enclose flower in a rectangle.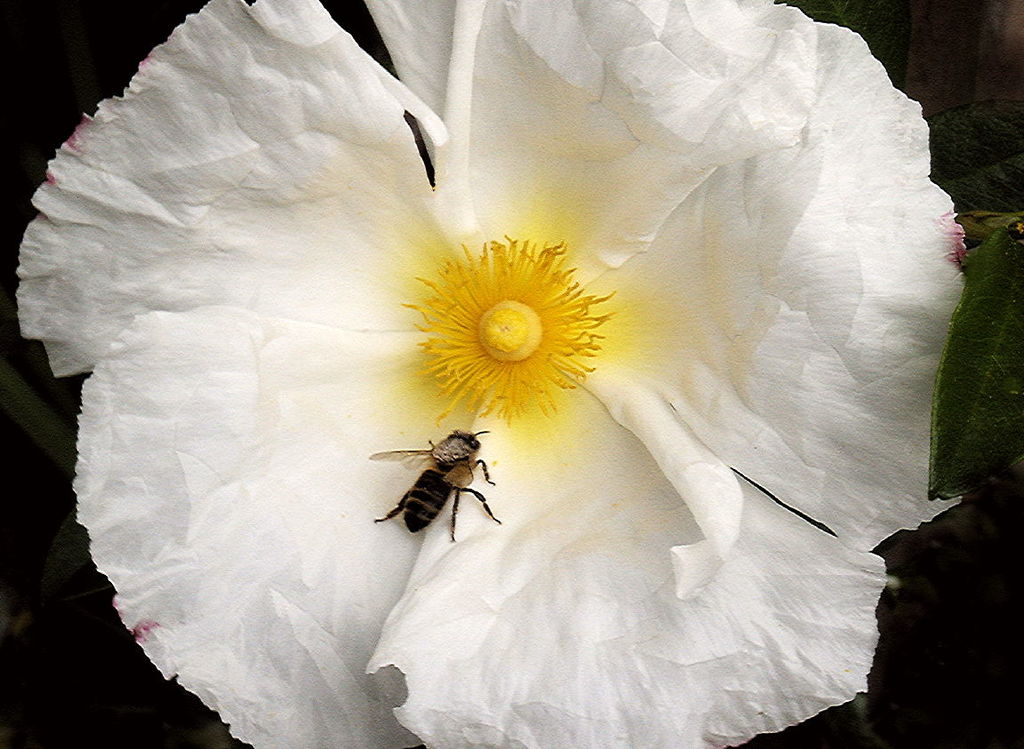
13, 0, 975, 748.
